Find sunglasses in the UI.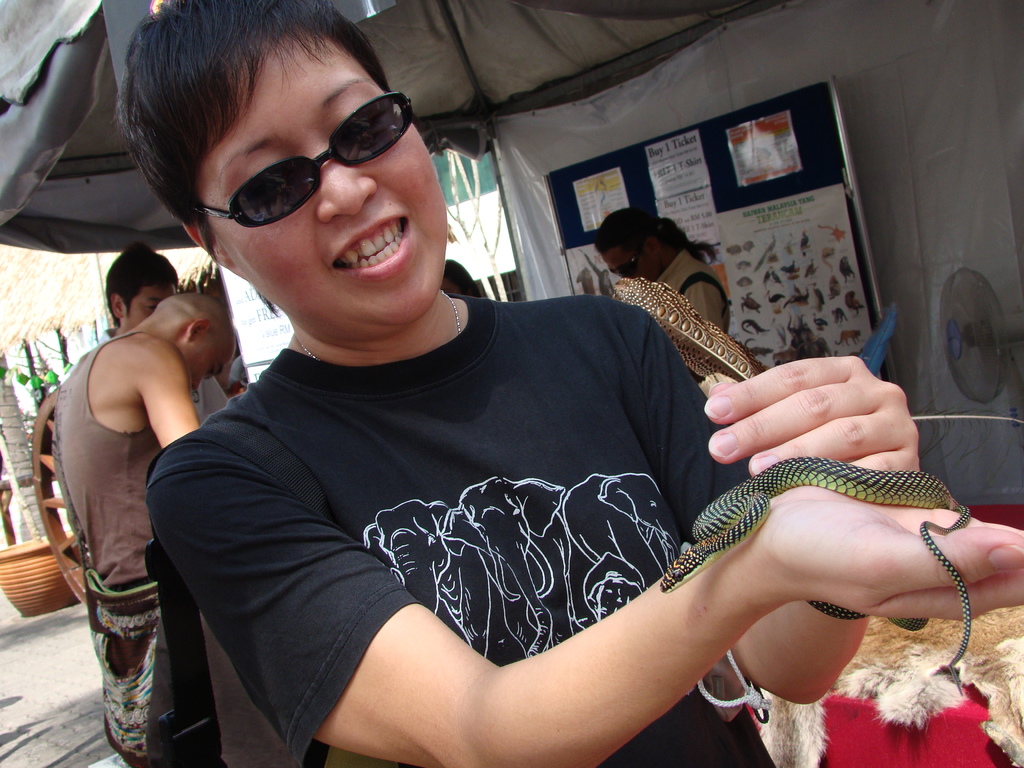
UI element at (604, 244, 646, 275).
